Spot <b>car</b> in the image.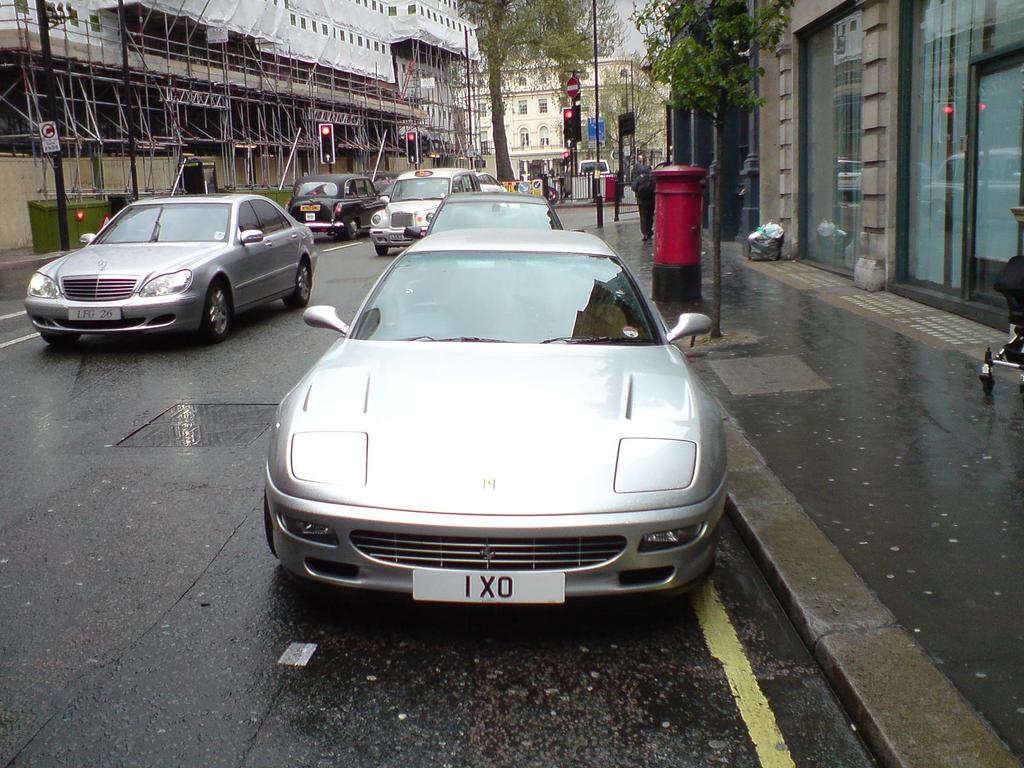
<b>car</b> found at [x1=403, y1=190, x2=584, y2=268].
